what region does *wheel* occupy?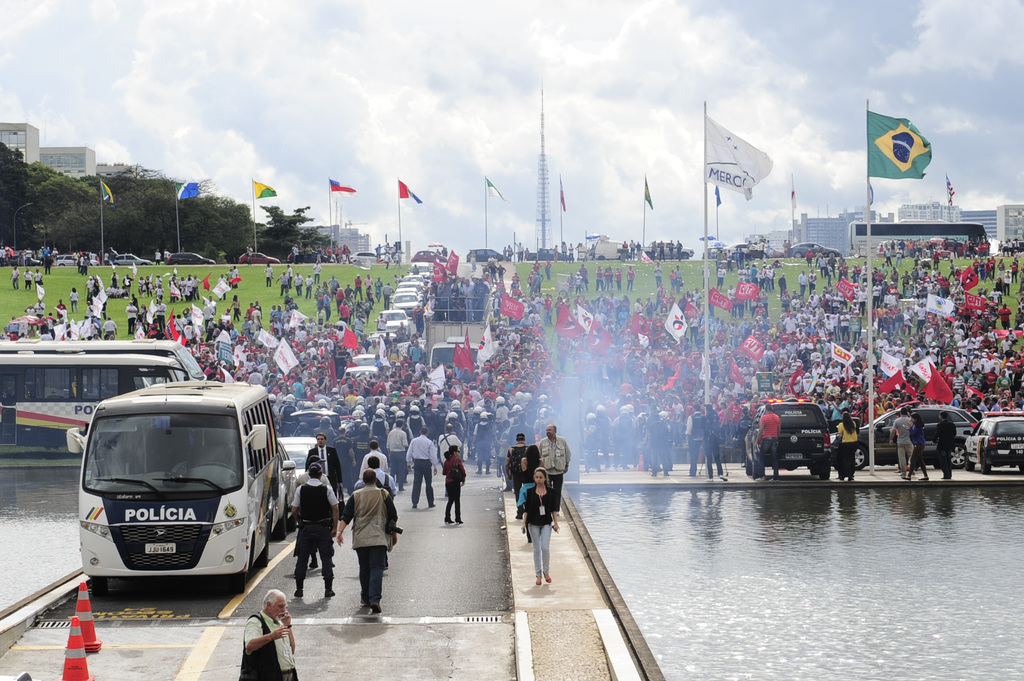
crop(819, 465, 833, 478).
